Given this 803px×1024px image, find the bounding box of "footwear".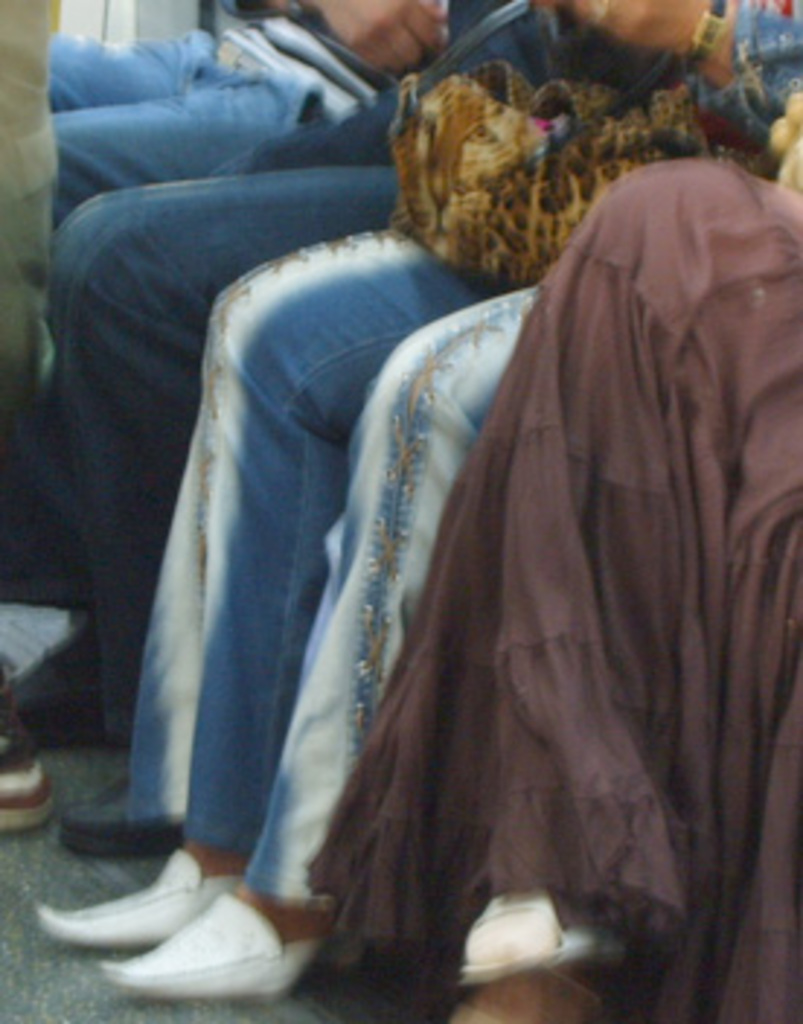
(left=102, top=887, right=343, bottom=1007).
